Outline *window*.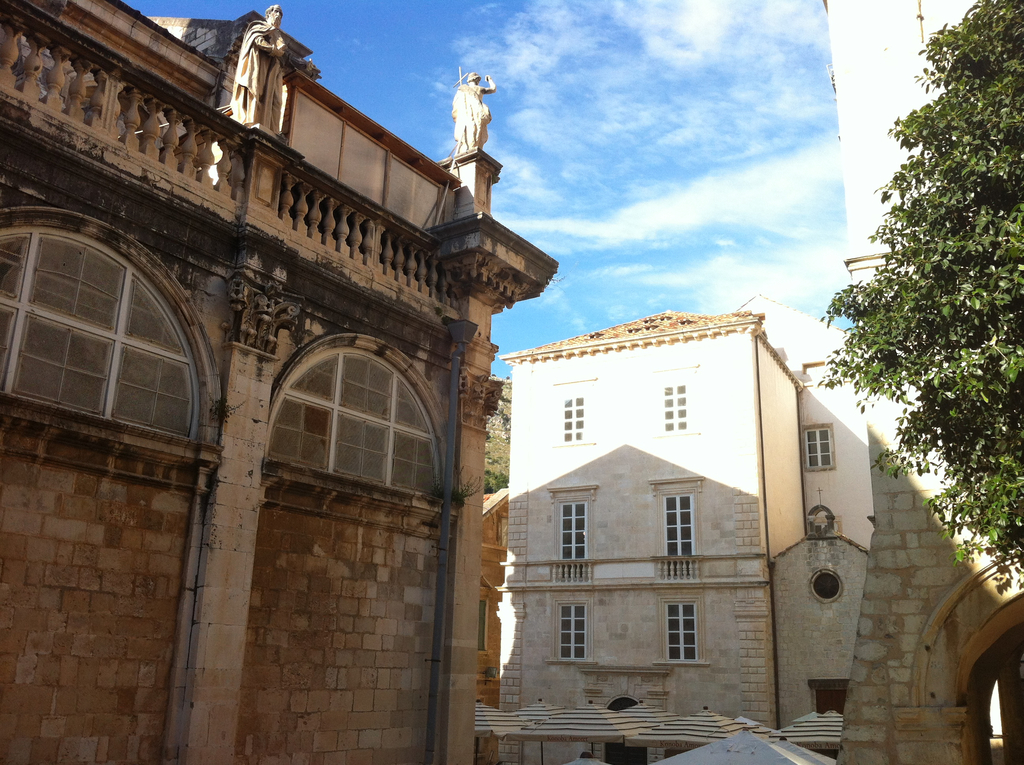
Outline: [655,488,705,577].
